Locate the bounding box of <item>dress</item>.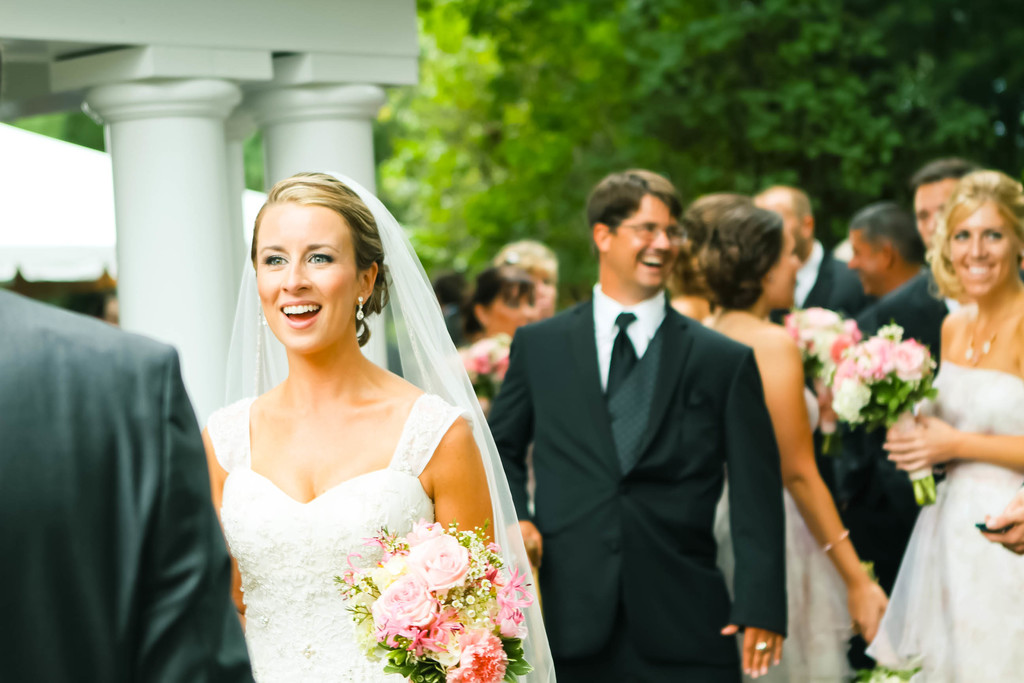
Bounding box: 865:361:1023:682.
